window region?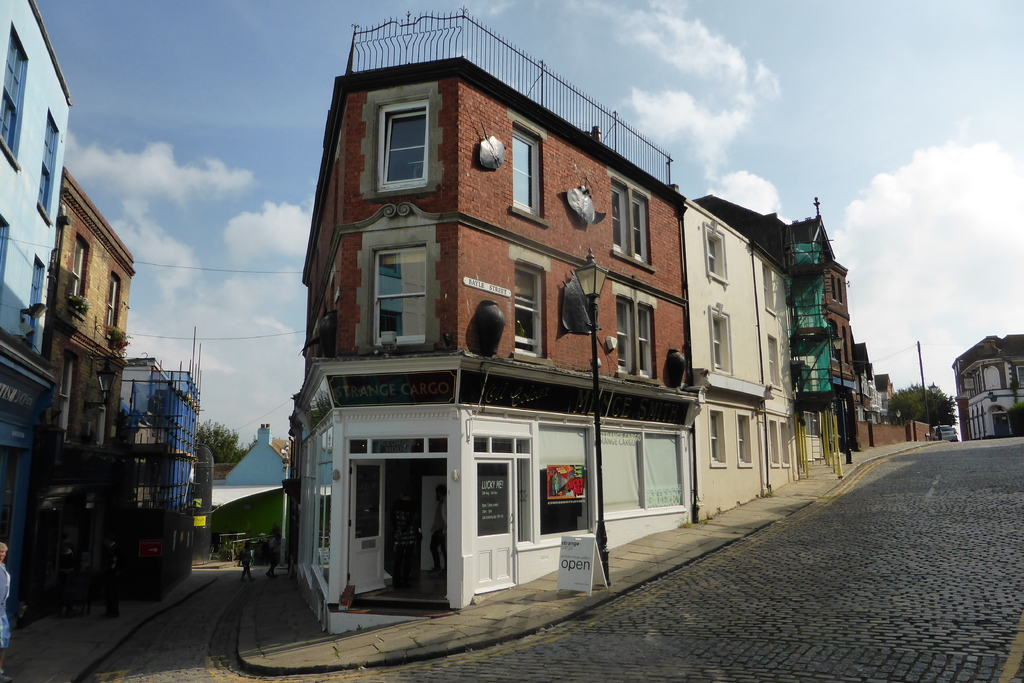
x1=32, y1=254, x2=45, y2=347
